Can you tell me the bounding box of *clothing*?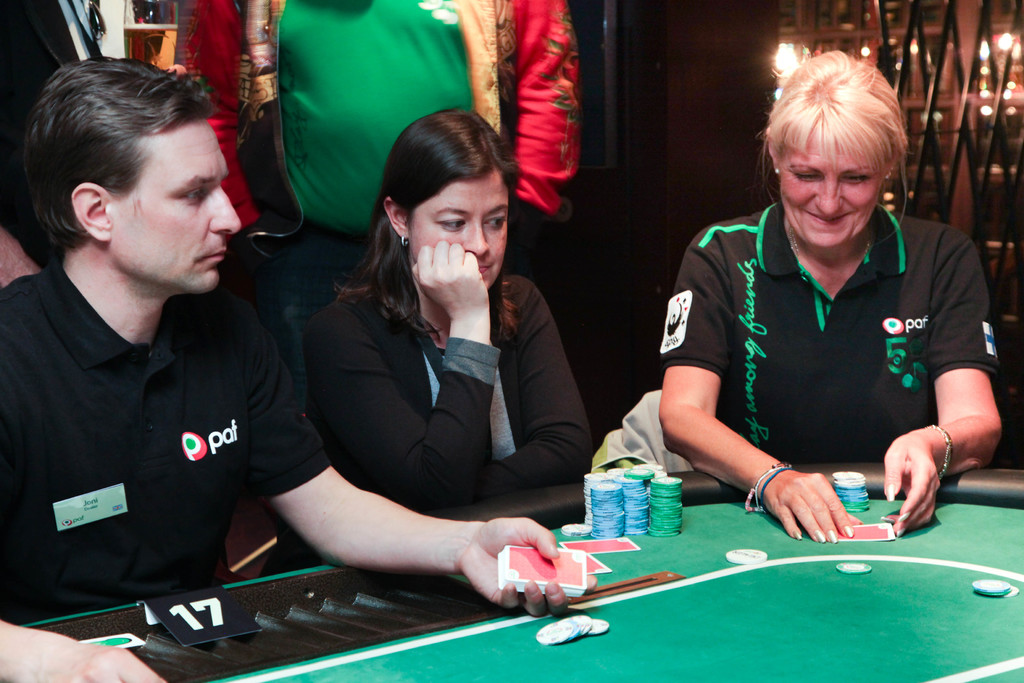
pyautogui.locateOnScreen(657, 199, 994, 461).
